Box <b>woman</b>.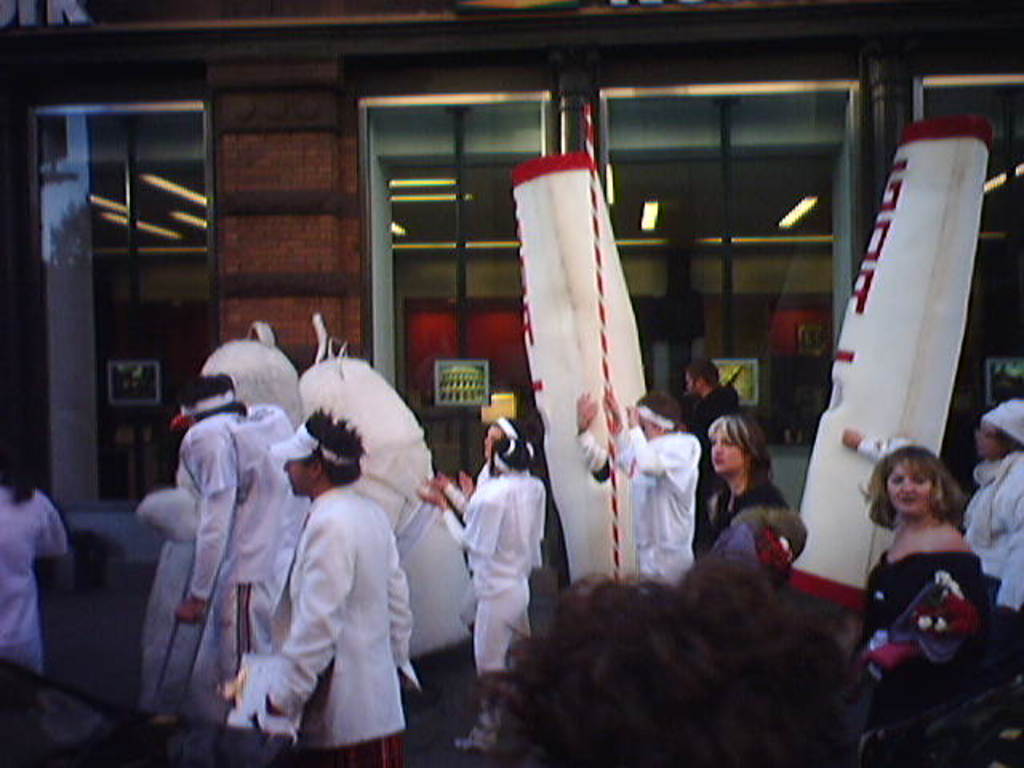
842:440:1013:757.
